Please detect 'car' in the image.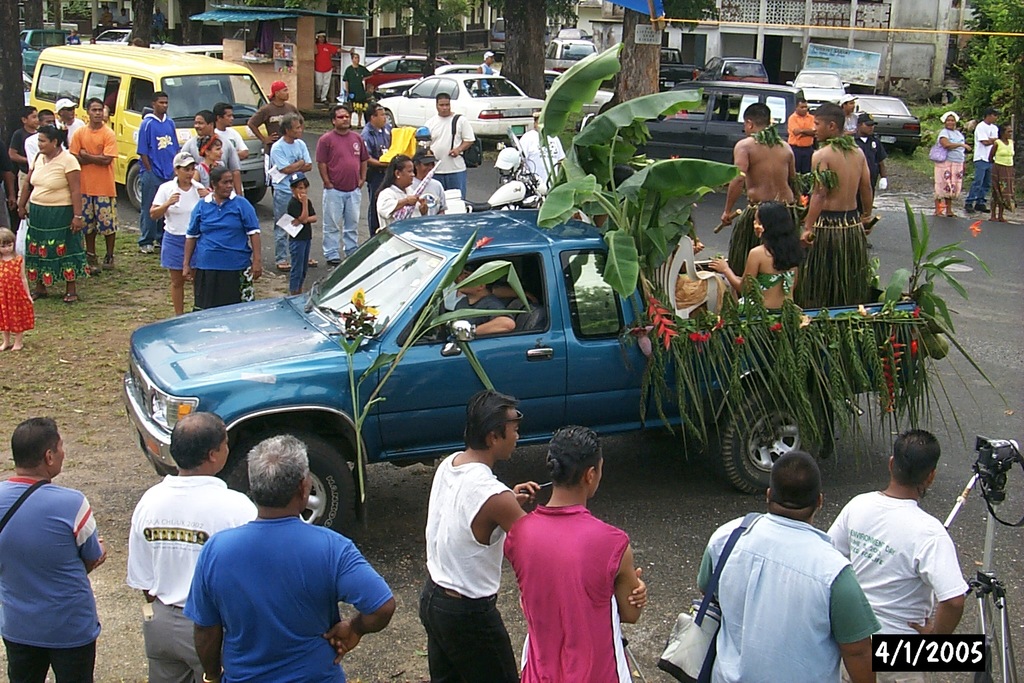
bbox(653, 41, 699, 92).
